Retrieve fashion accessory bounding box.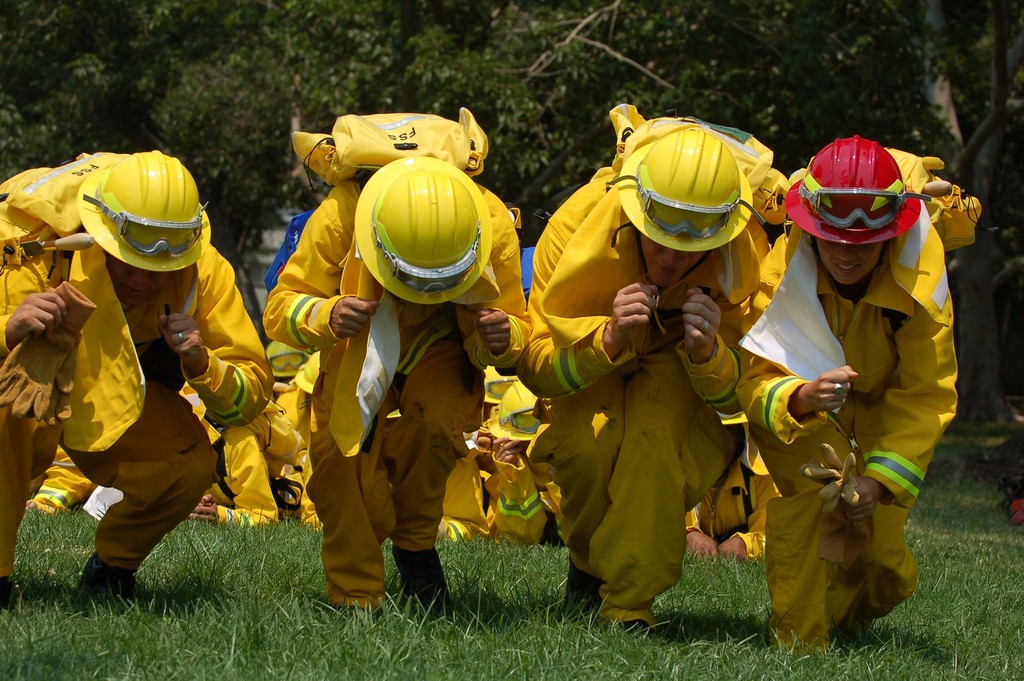
Bounding box: locate(700, 319, 710, 334).
